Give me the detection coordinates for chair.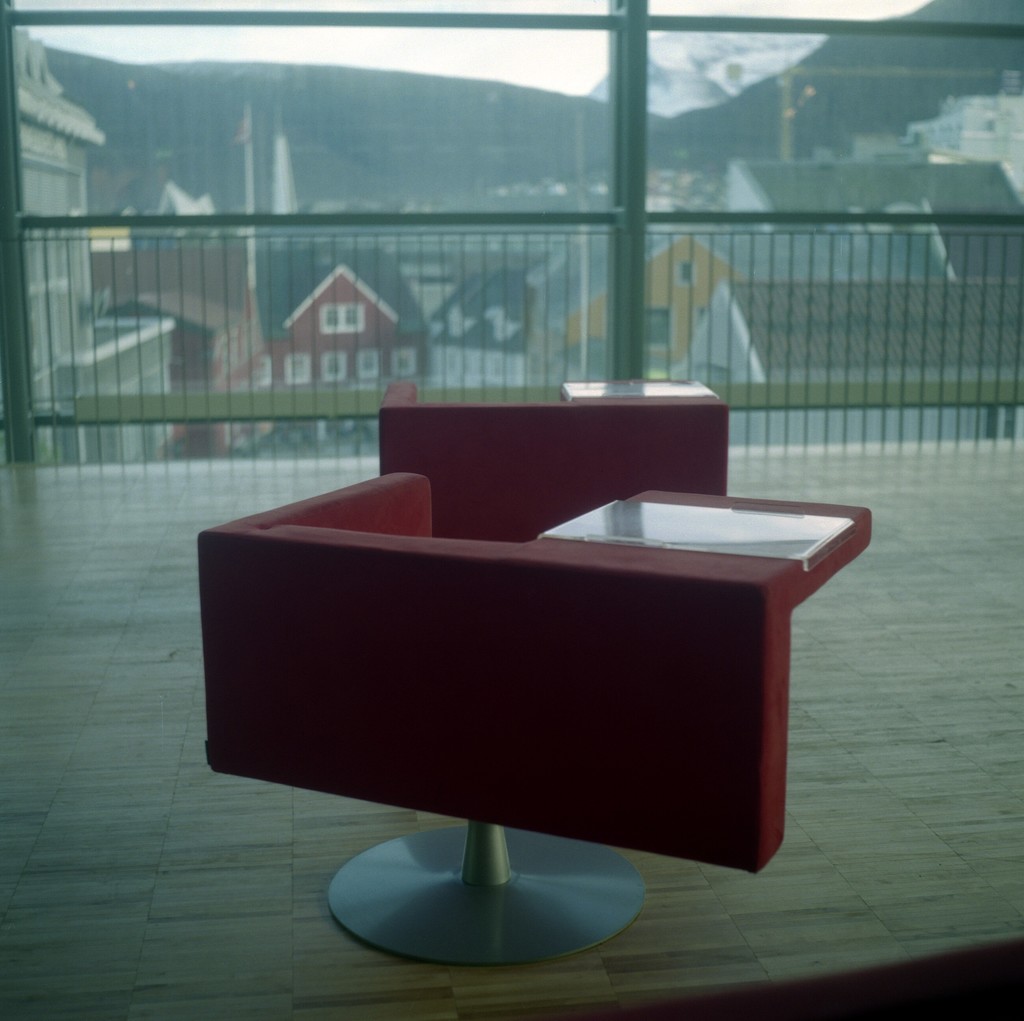
box=[207, 393, 847, 984].
